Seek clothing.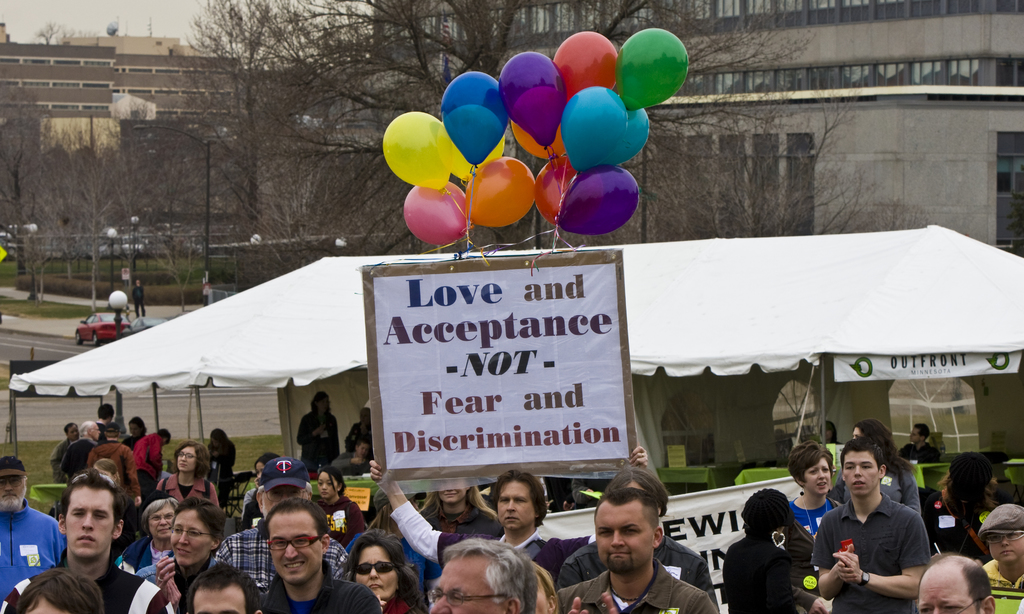
select_region(810, 498, 932, 613).
